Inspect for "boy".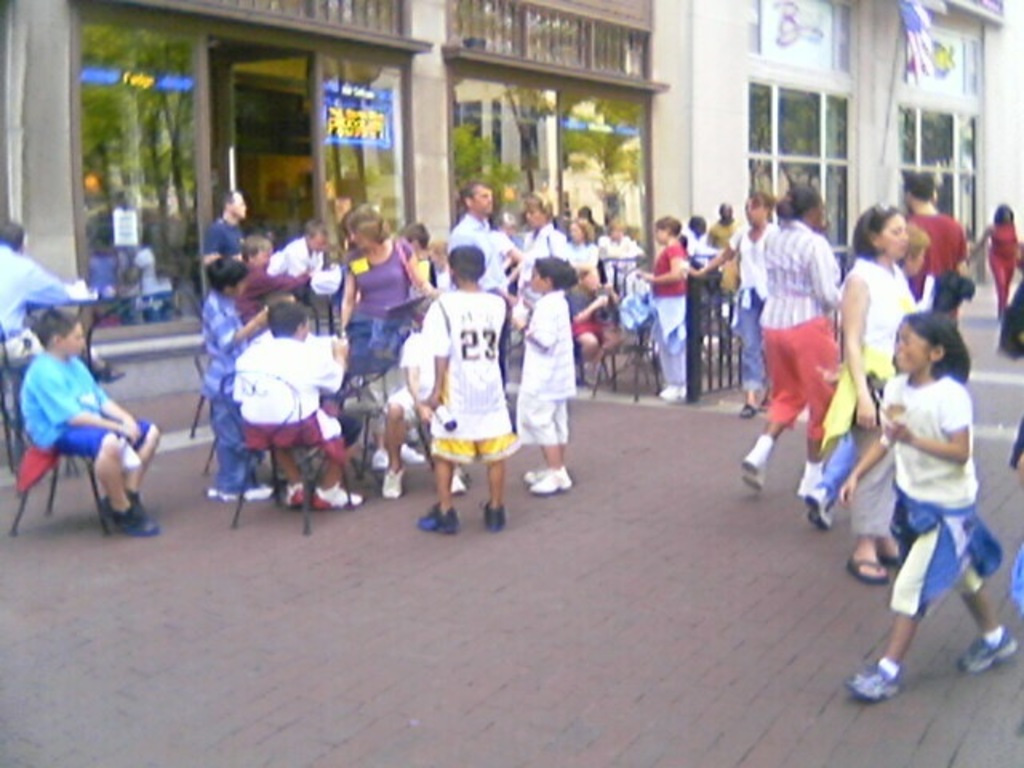
Inspection: (left=14, top=309, right=162, bottom=531).
